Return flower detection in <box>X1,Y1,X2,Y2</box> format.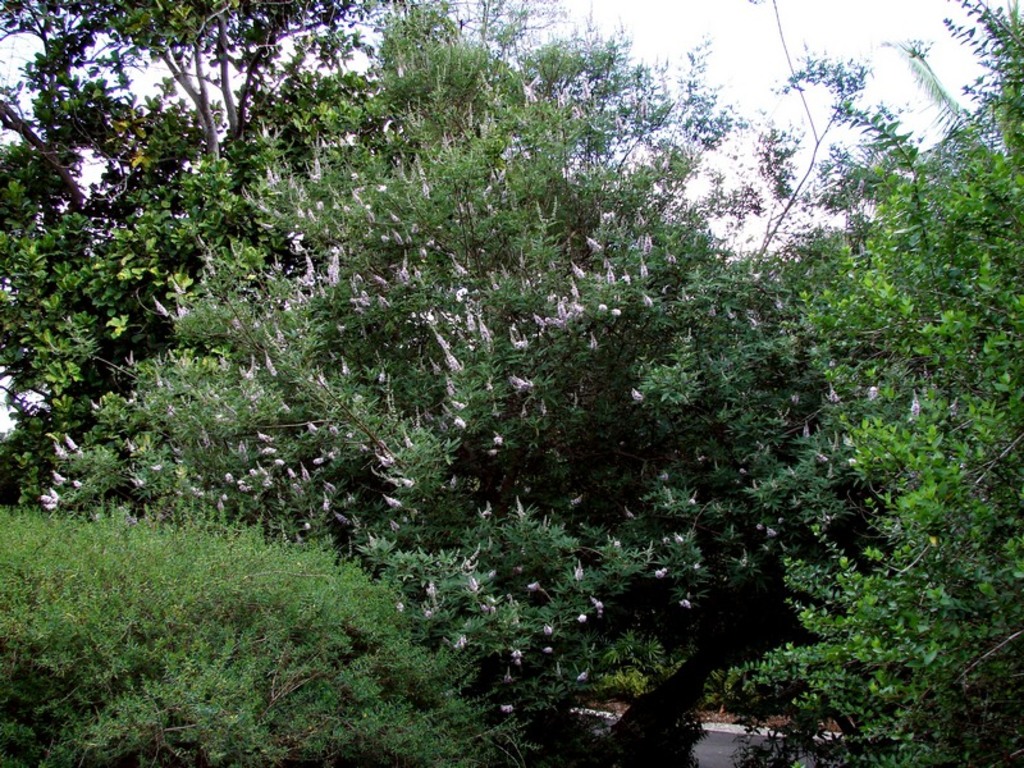
<box>499,700,515,717</box>.
